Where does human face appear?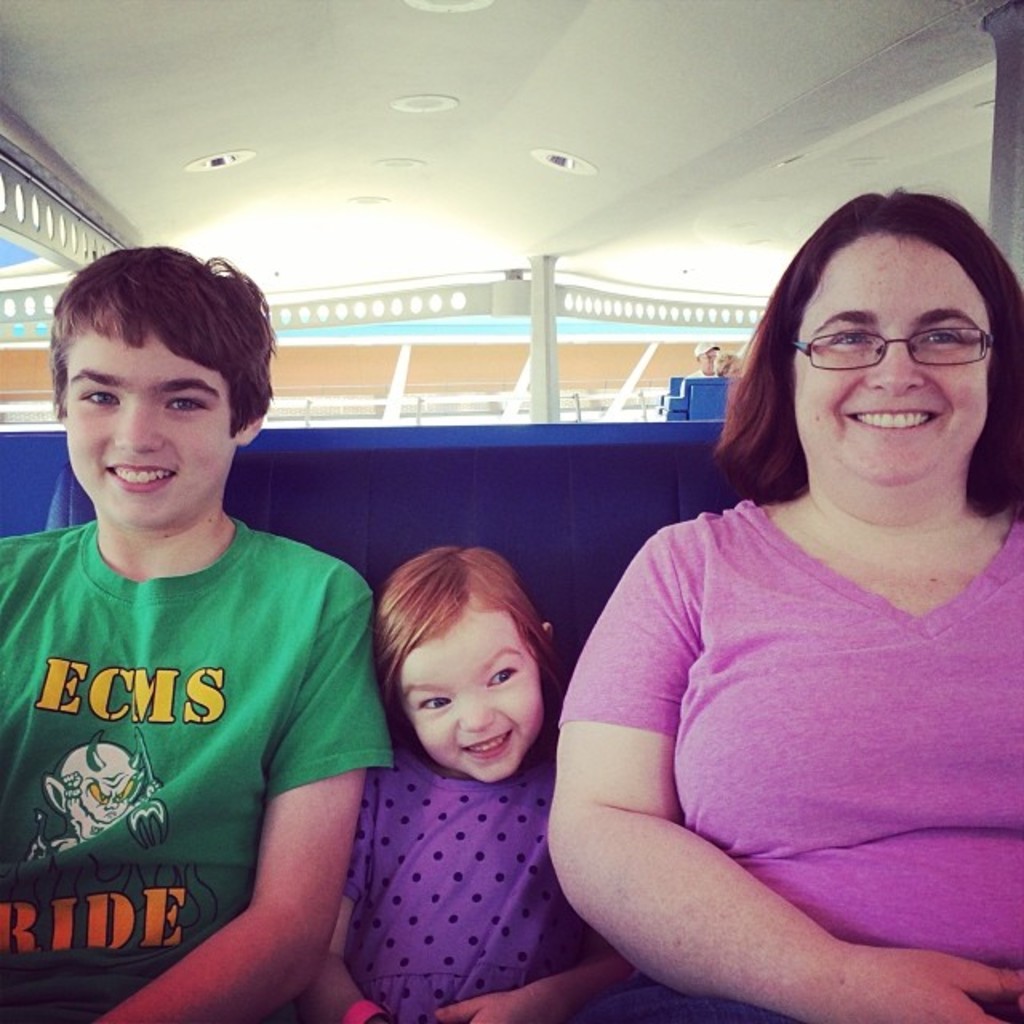
Appears at [402, 608, 544, 781].
